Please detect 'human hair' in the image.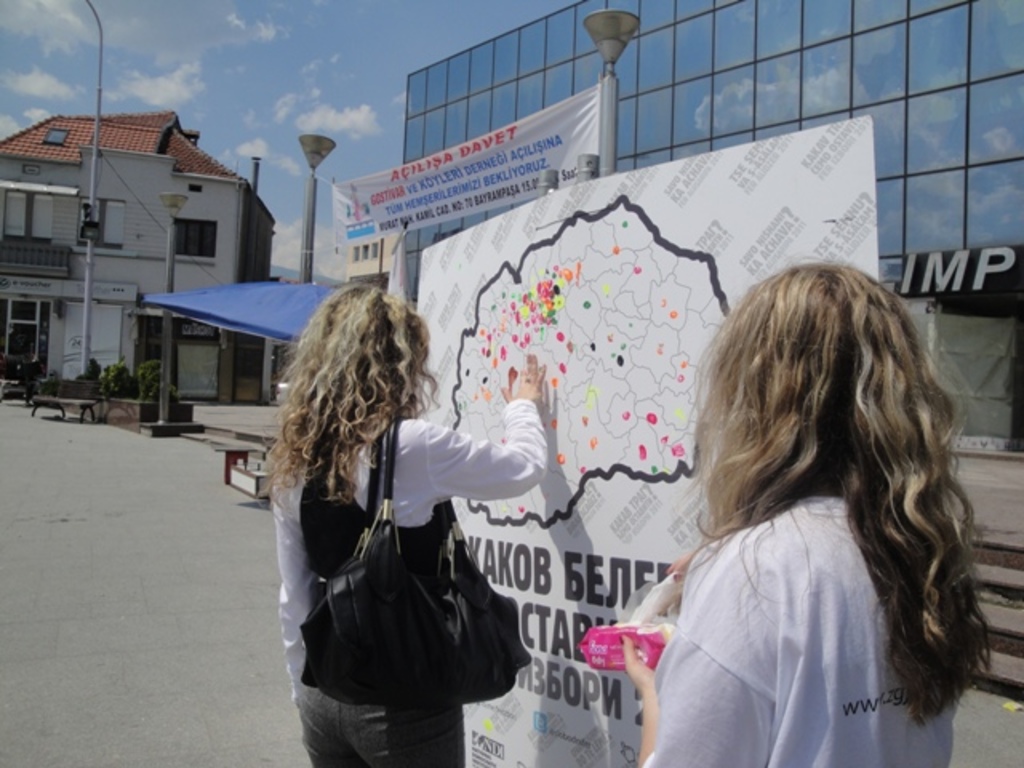
(261,283,442,501).
